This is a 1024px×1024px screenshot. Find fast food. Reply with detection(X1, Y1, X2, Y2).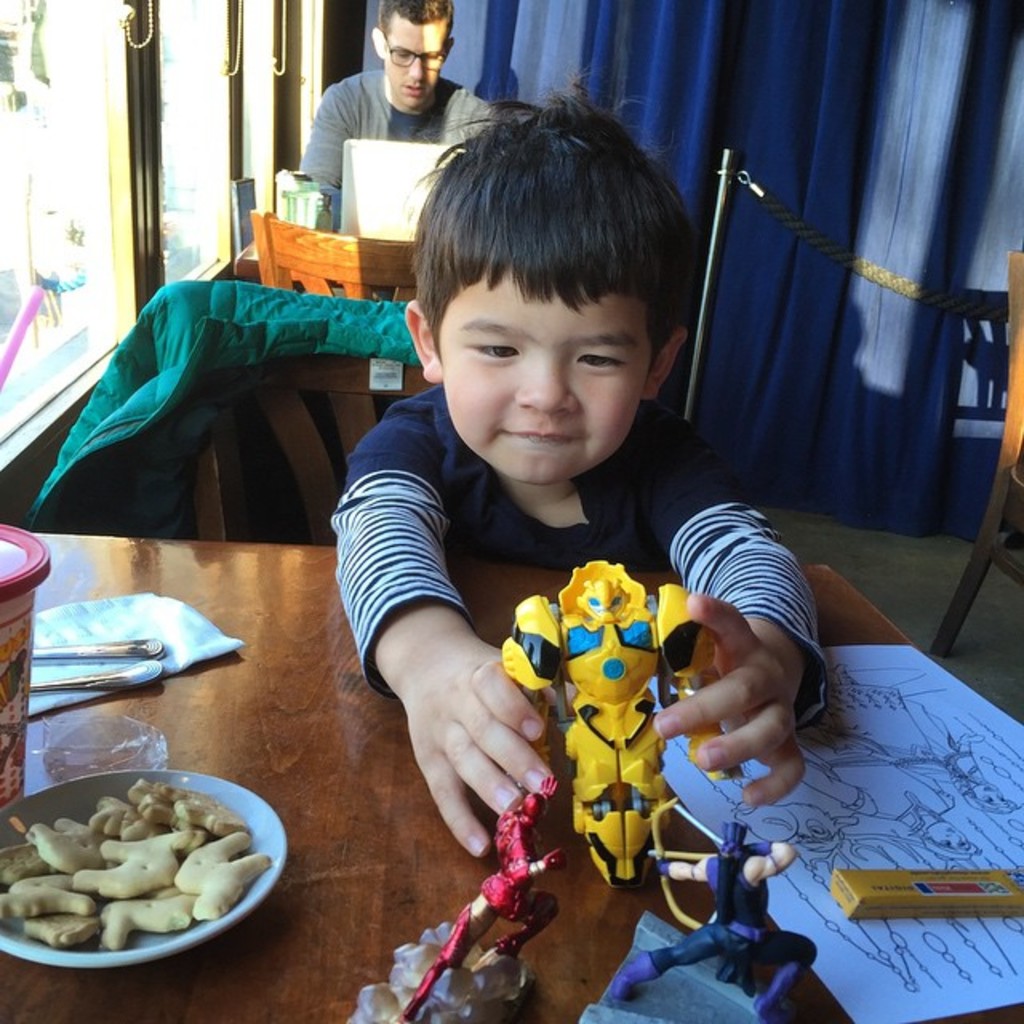
detection(6, 768, 288, 989).
